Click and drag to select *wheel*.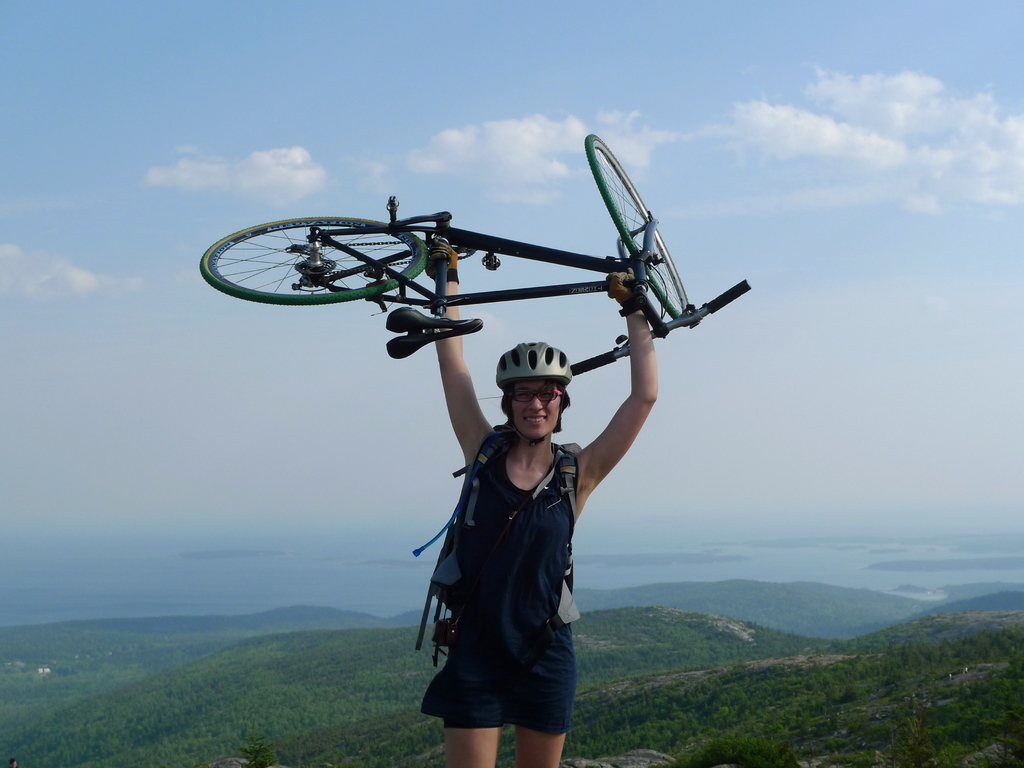
Selection: <bbox>197, 212, 464, 316</bbox>.
